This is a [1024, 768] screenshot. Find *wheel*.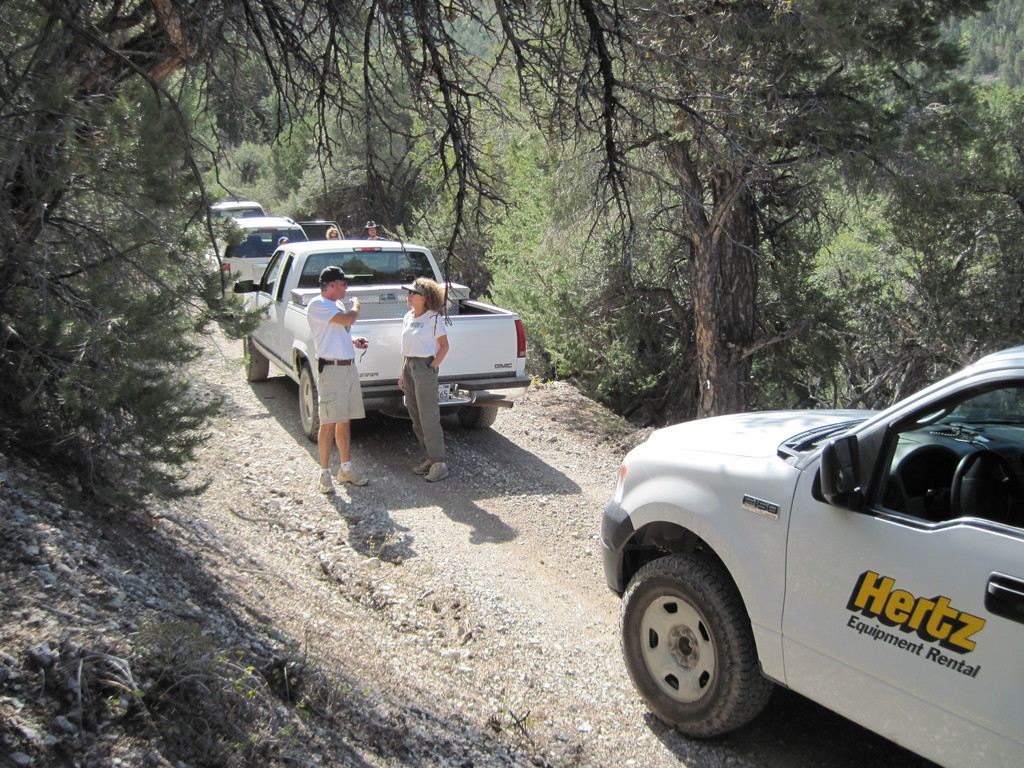
Bounding box: crop(246, 335, 269, 379).
